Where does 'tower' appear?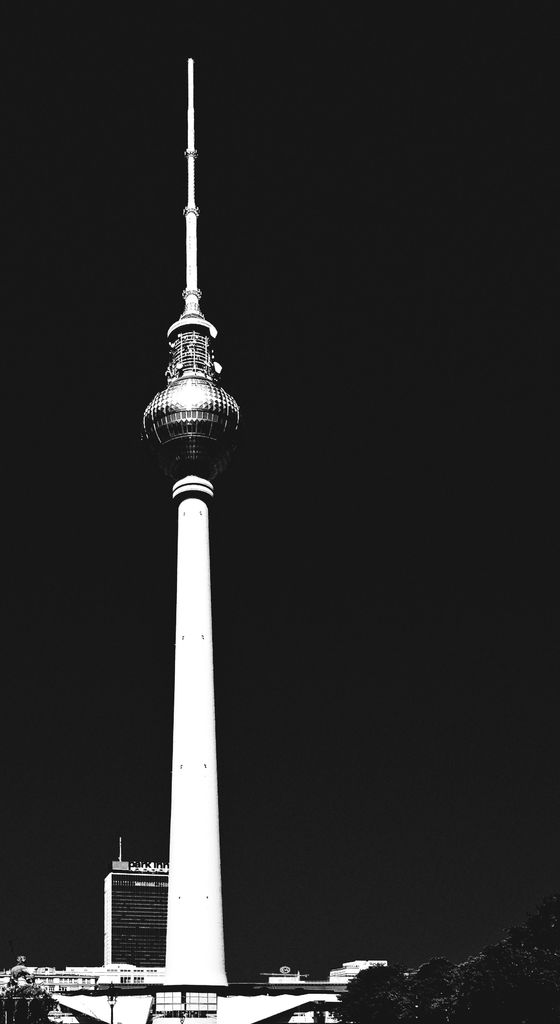
Appears at BBox(106, 843, 161, 965).
